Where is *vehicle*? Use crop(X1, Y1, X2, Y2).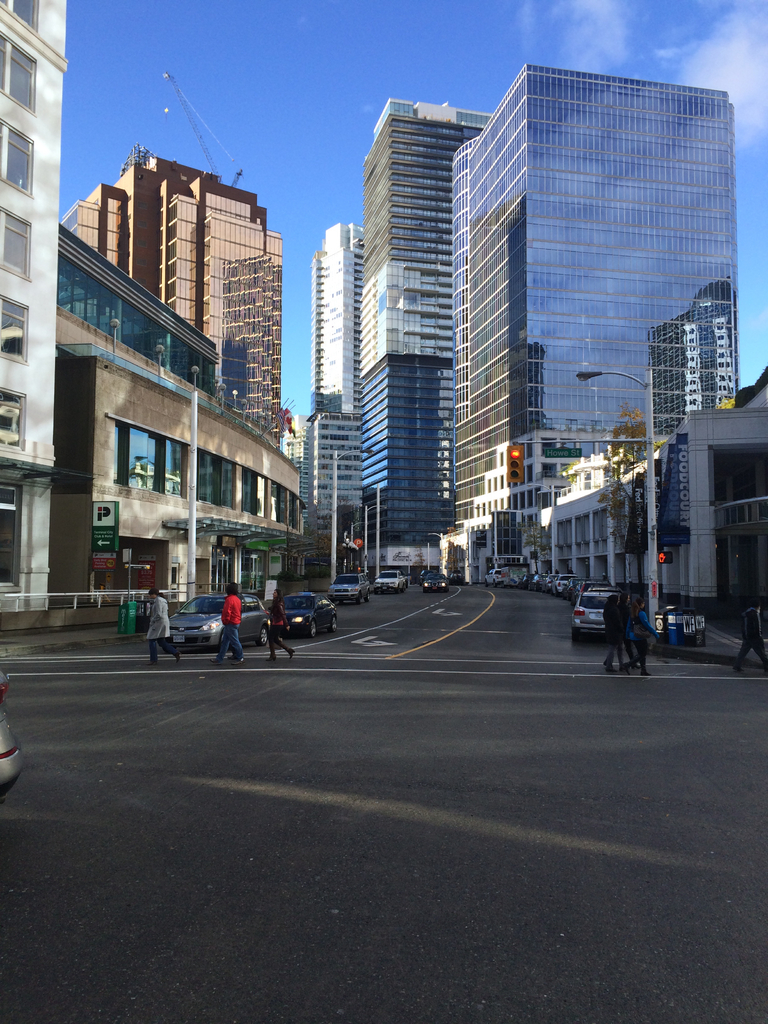
crop(577, 585, 622, 636).
